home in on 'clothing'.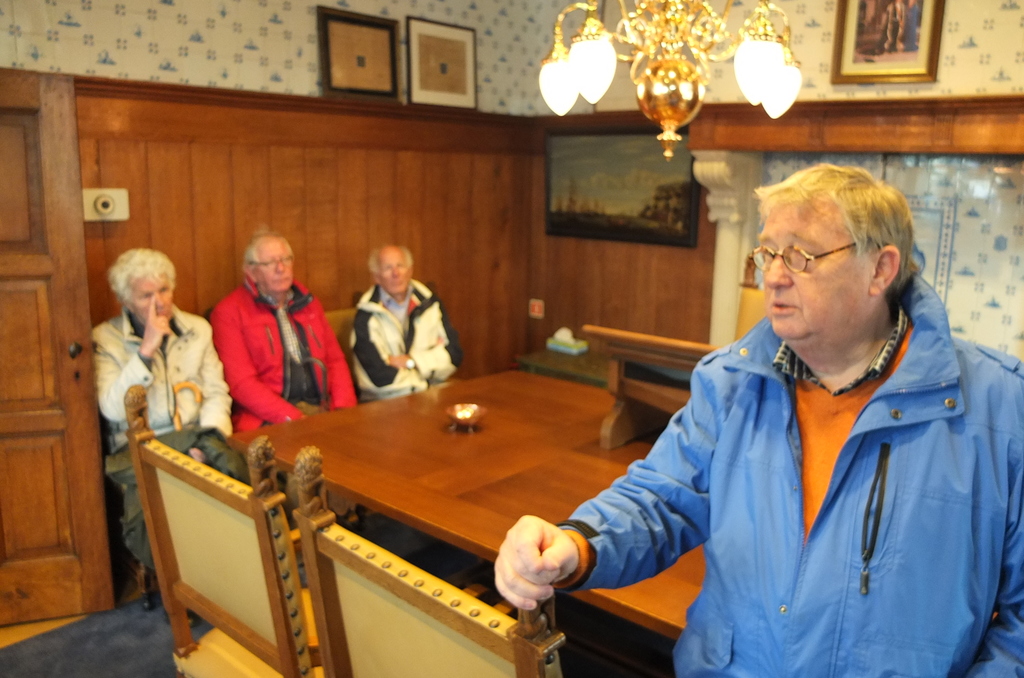
Homed in at bbox=[342, 284, 467, 396].
